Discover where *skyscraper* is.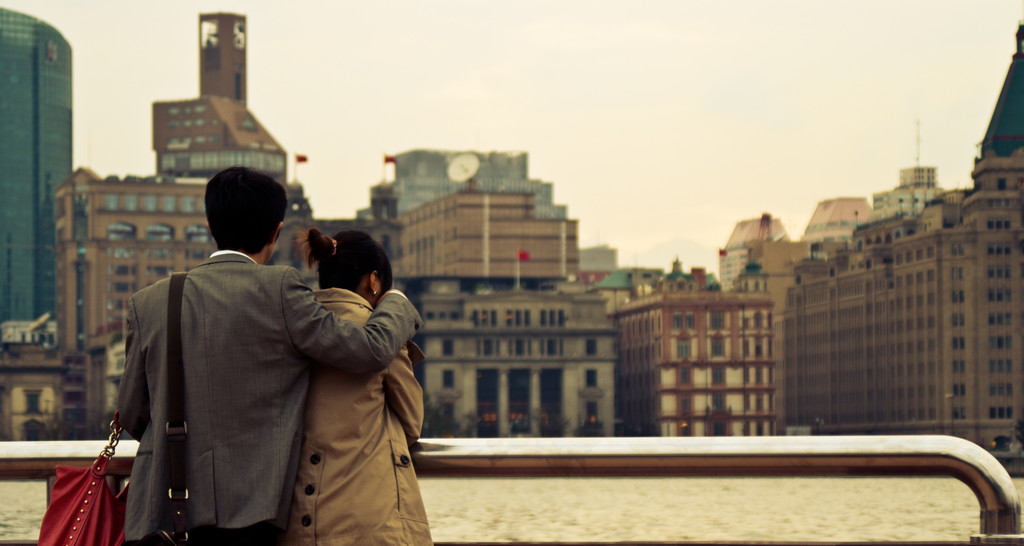
Discovered at left=778, top=140, right=1023, bottom=479.
